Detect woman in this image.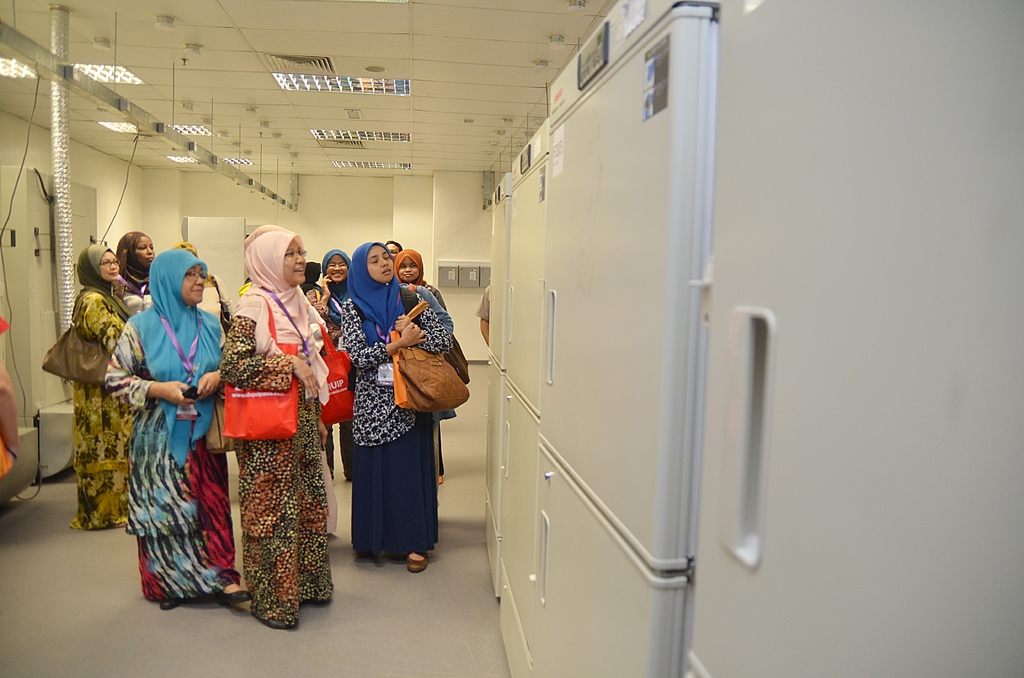
Detection: pyautogui.locateOnScreen(110, 231, 220, 624).
